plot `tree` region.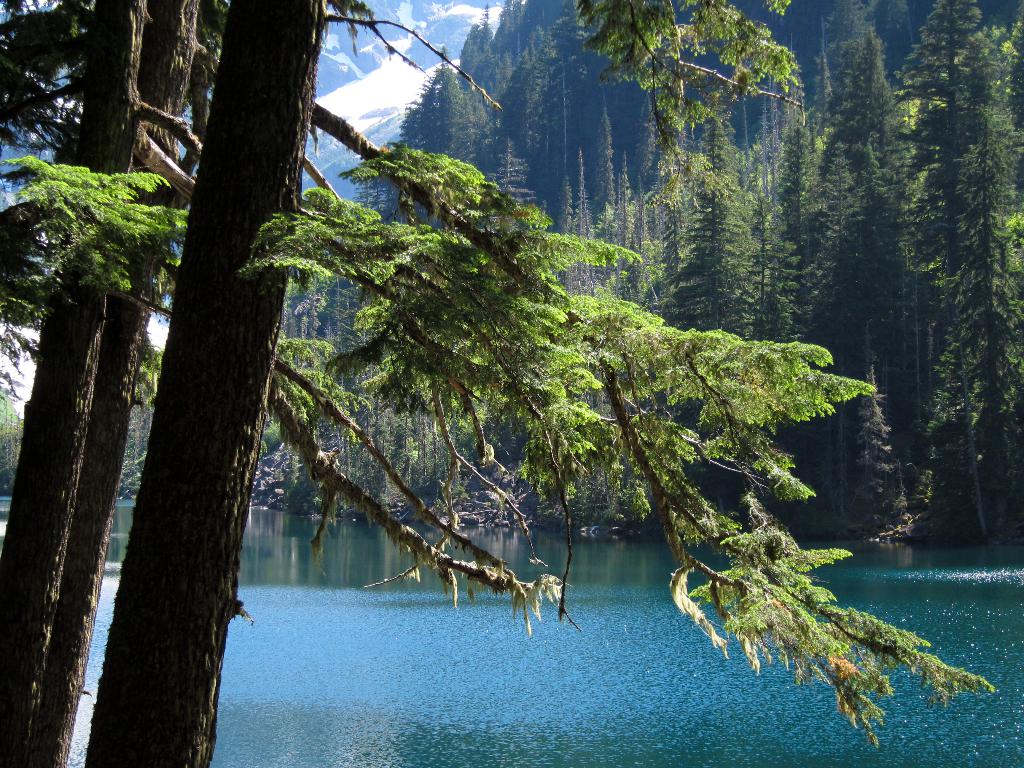
Plotted at <bbox>252, 271, 376, 525</bbox>.
